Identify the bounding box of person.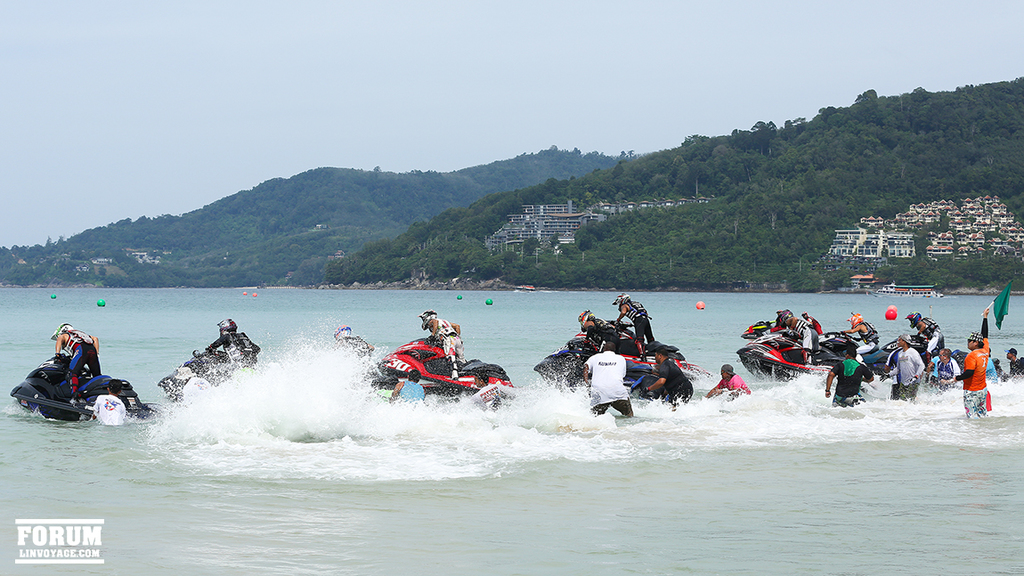
{"left": 51, "top": 324, "right": 105, "bottom": 393}.
